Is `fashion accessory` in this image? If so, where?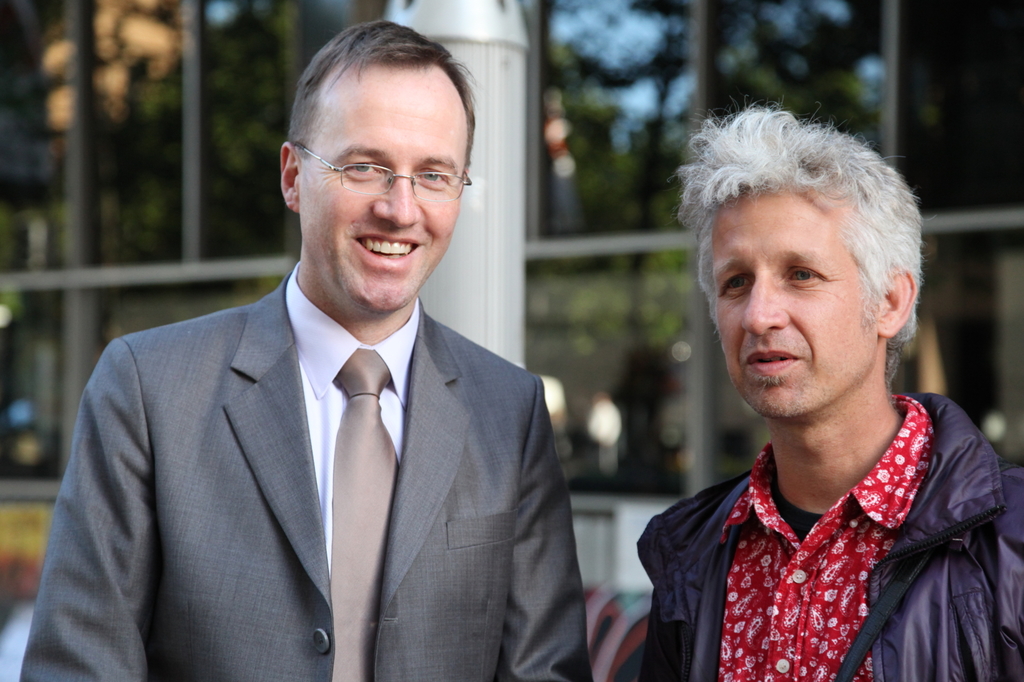
Yes, at detection(330, 350, 401, 681).
